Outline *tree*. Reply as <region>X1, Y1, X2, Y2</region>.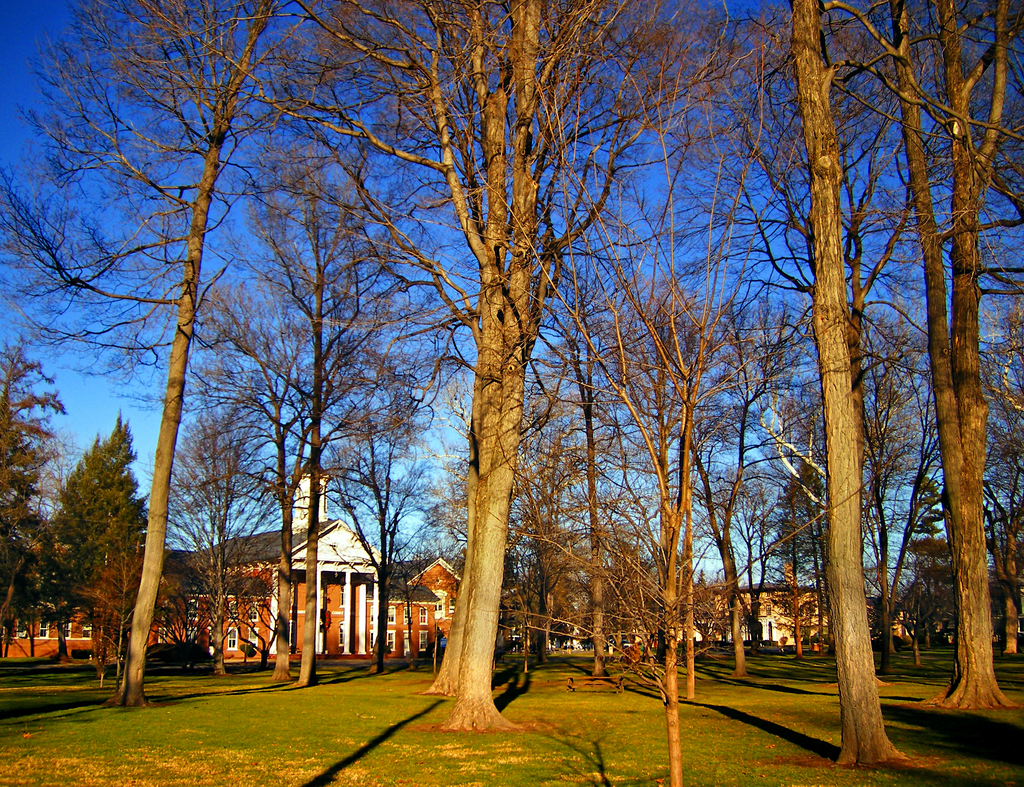
<region>56, 419, 140, 681</region>.
